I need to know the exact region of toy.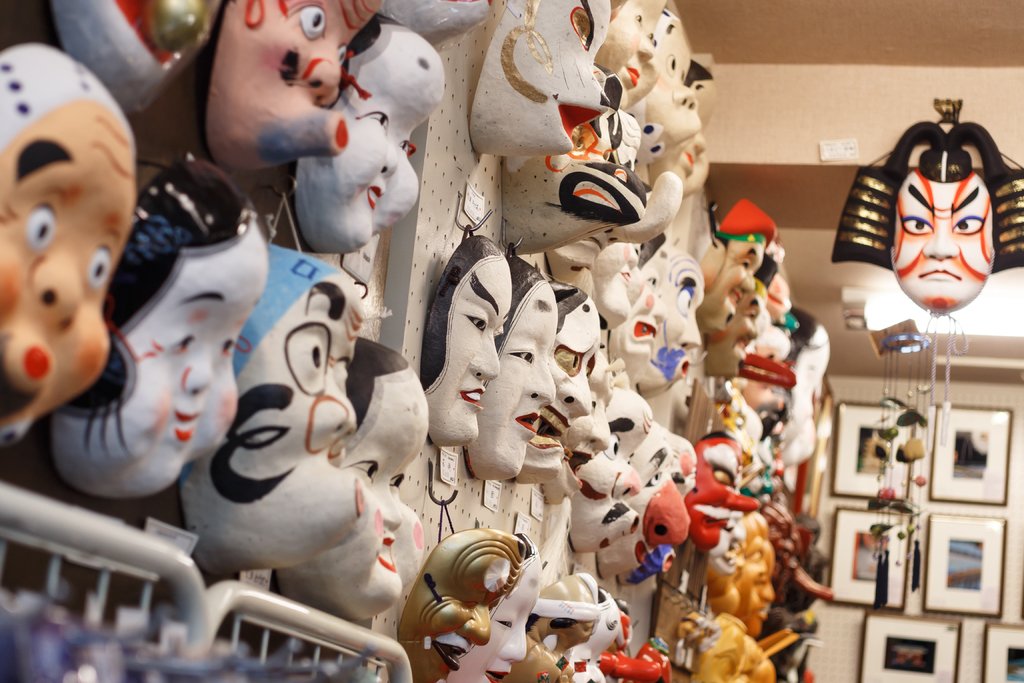
Region: [602, 247, 668, 378].
